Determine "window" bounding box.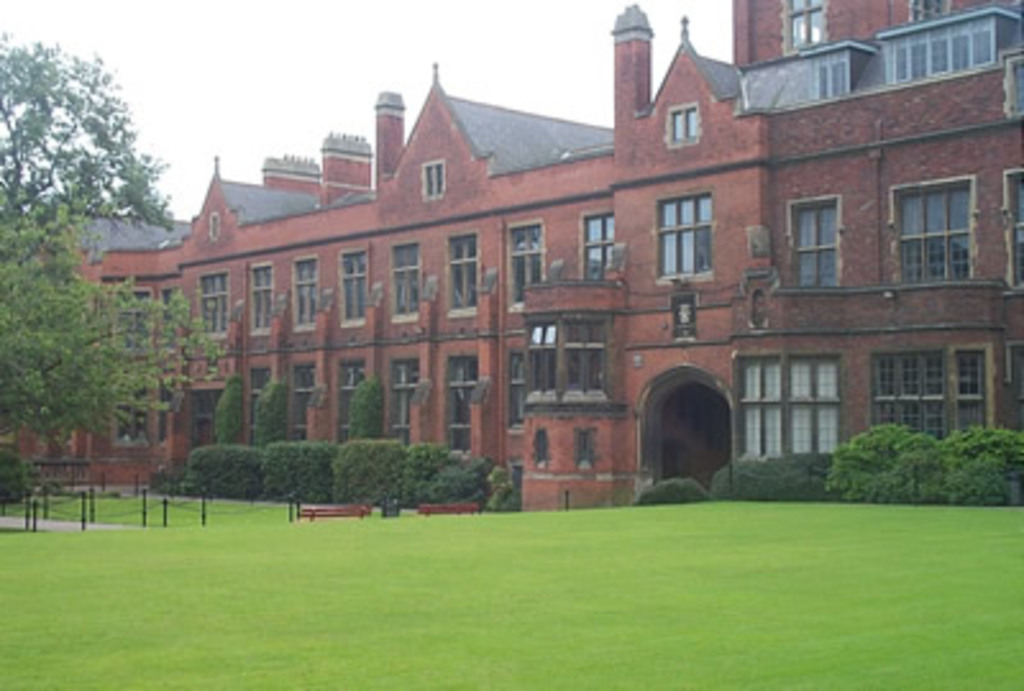
Determined: left=197, top=266, right=233, bottom=348.
